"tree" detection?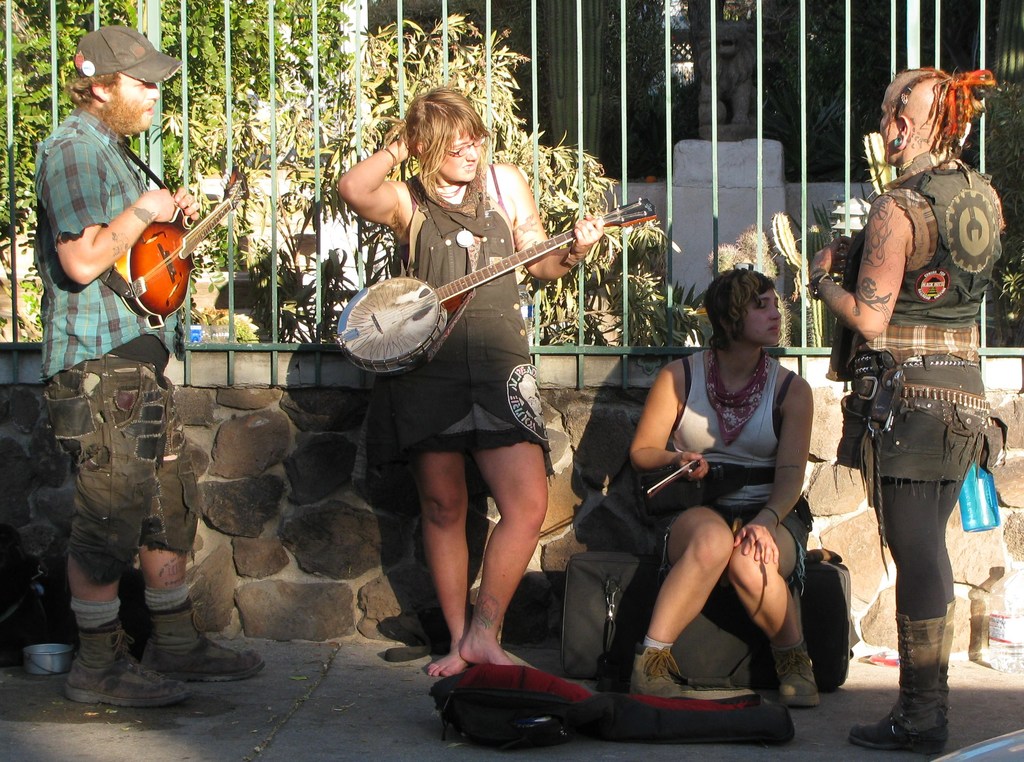
147 4 723 352
